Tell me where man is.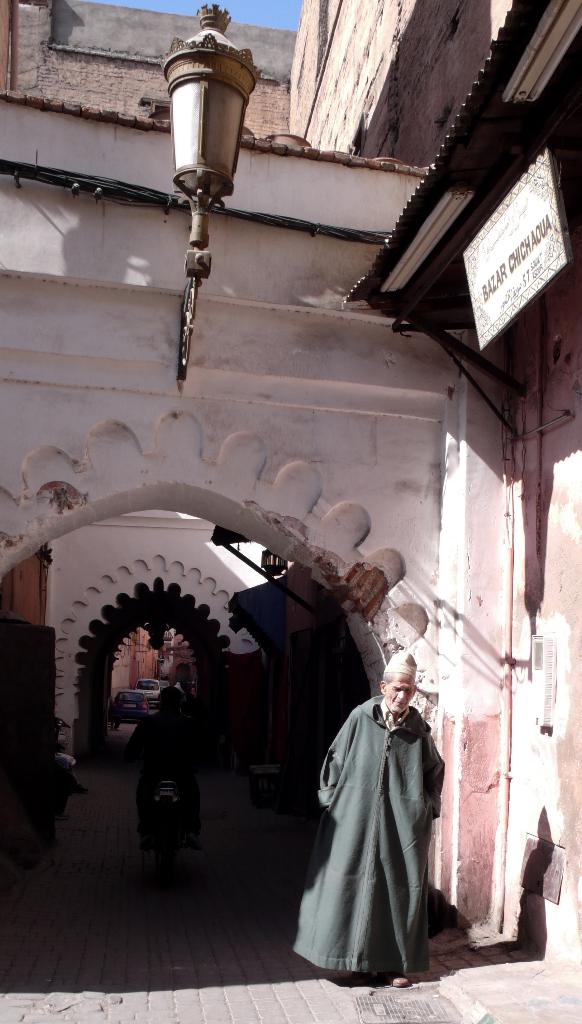
man is at [x1=297, y1=635, x2=451, y2=976].
